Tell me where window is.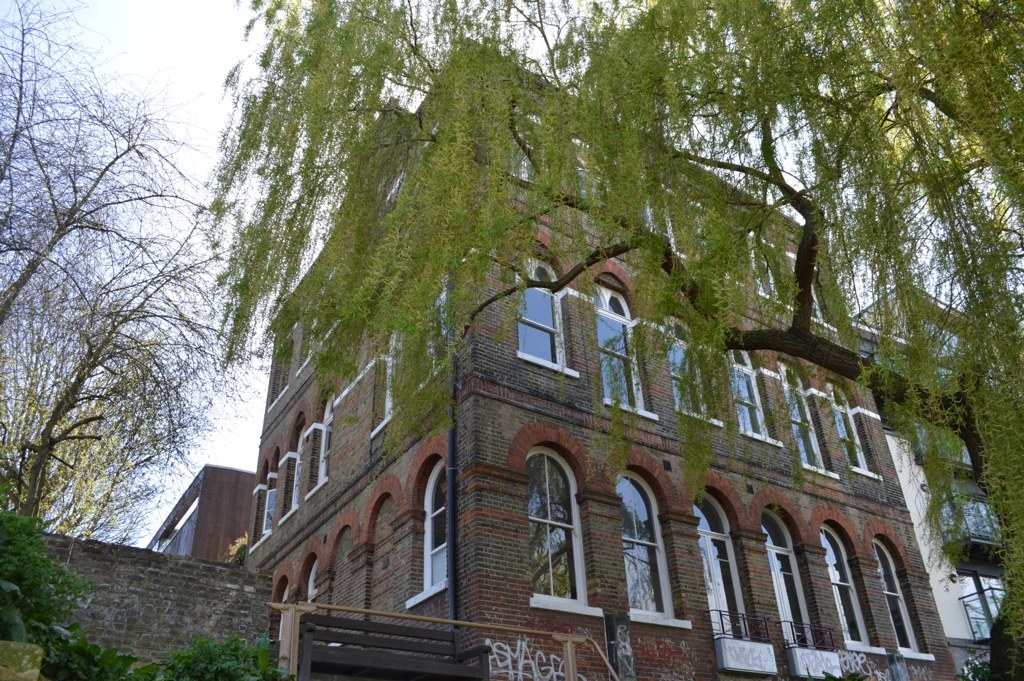
window is at detection(515, 285, 580, 380).
